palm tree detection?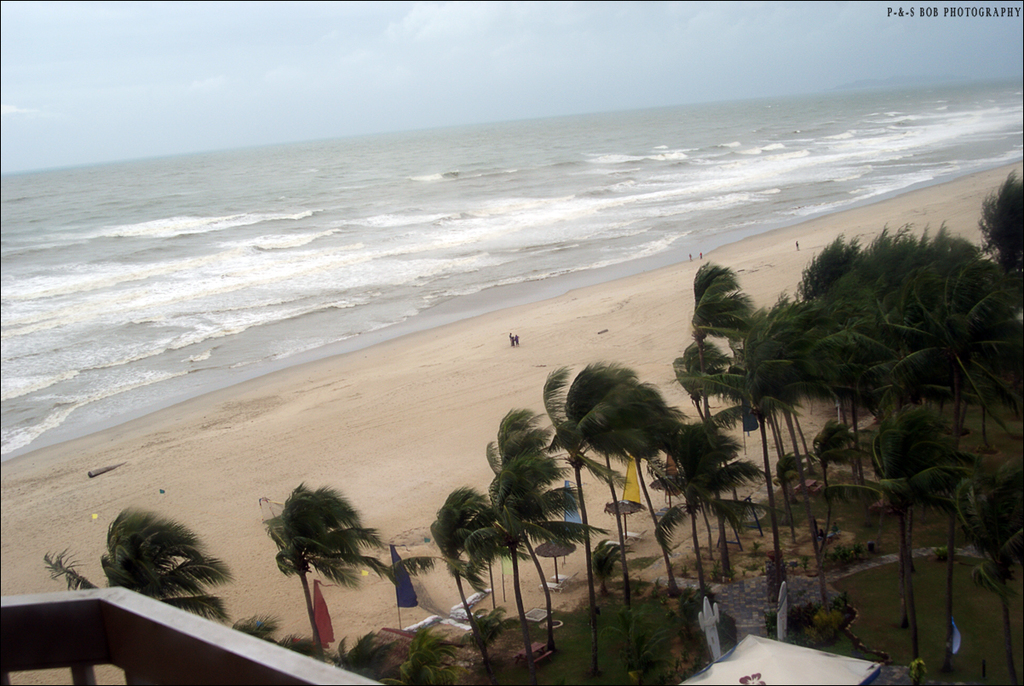
BBox(670, 337, 749, 493)
